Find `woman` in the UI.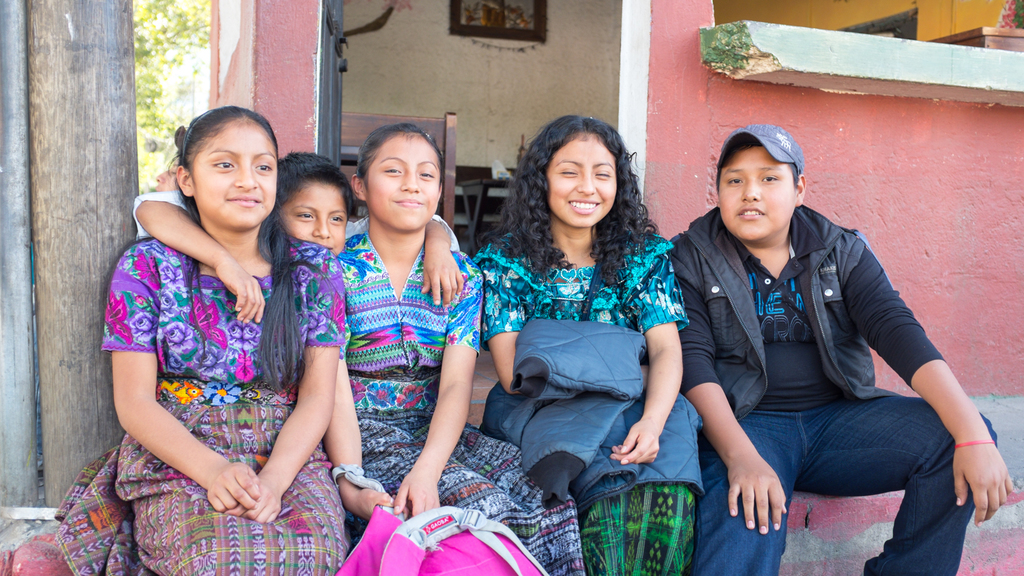
UI element at <box>481,105,685,552</box>.
